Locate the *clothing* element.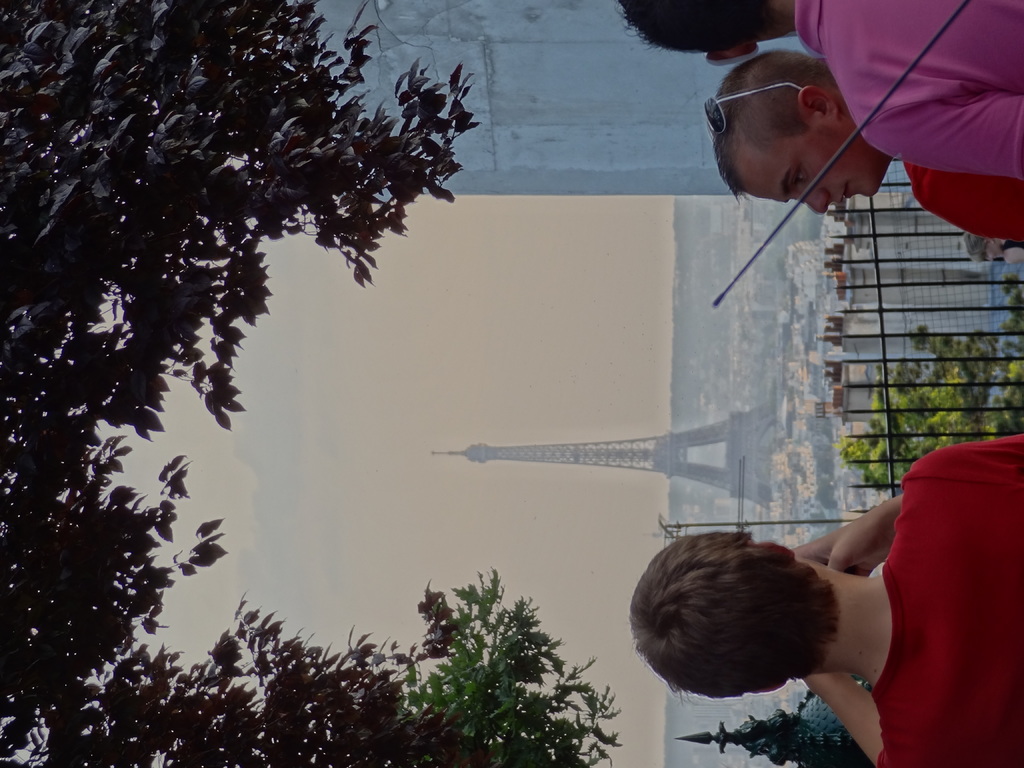
Element bbox: (x1=903, y1=137, x2=1023, y2=240).
